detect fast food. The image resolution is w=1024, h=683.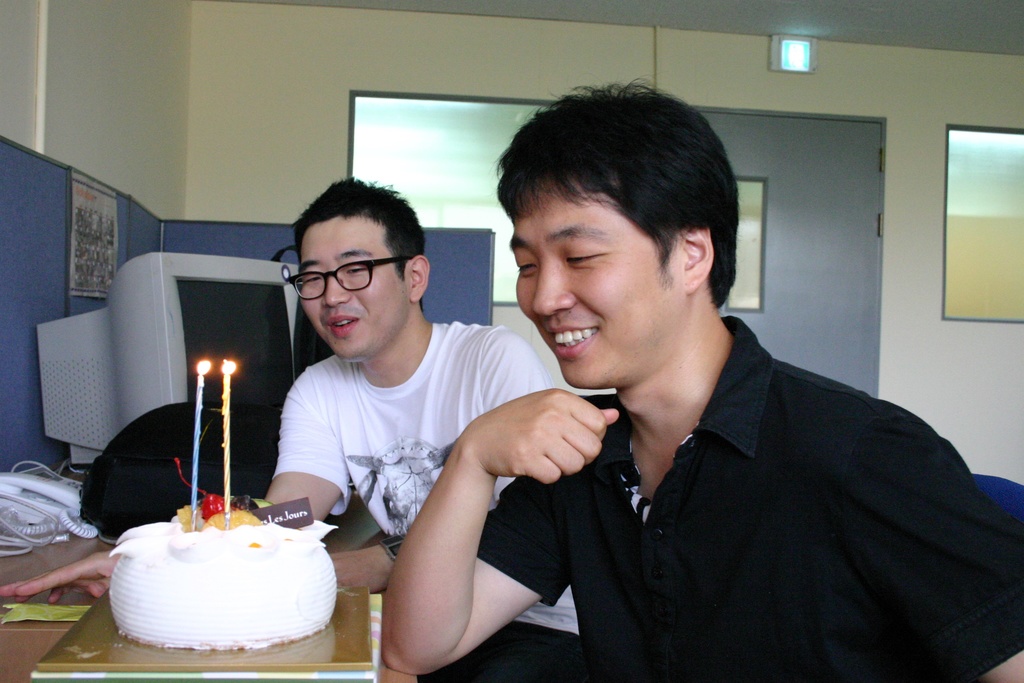
select_region(109, 491, 339, 650).
